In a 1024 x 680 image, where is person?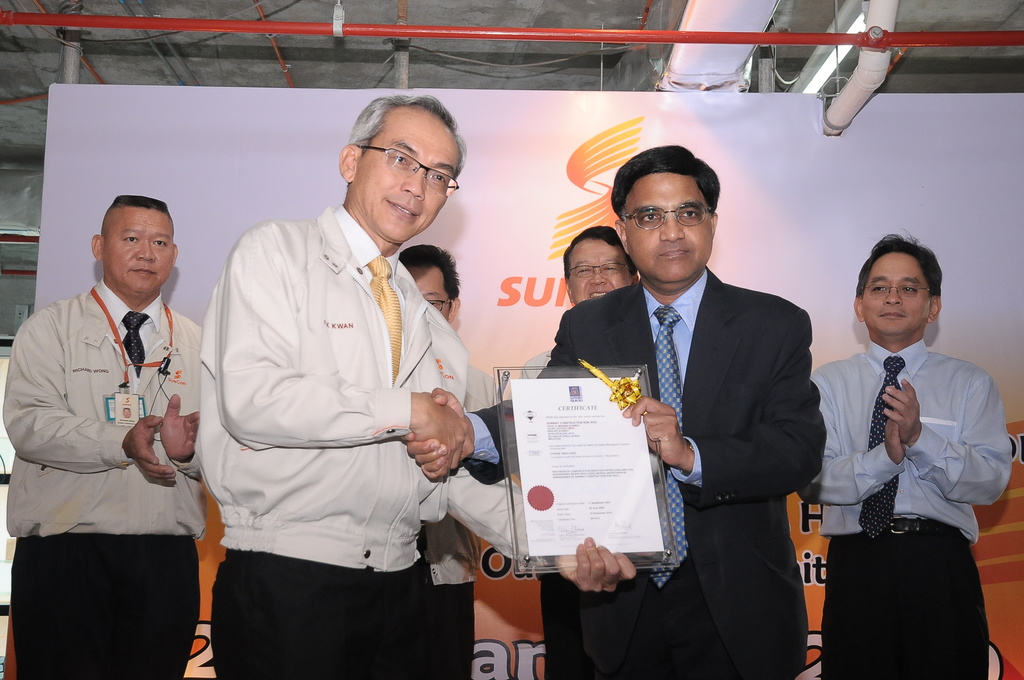
rect(404, 231, 517, 679).
